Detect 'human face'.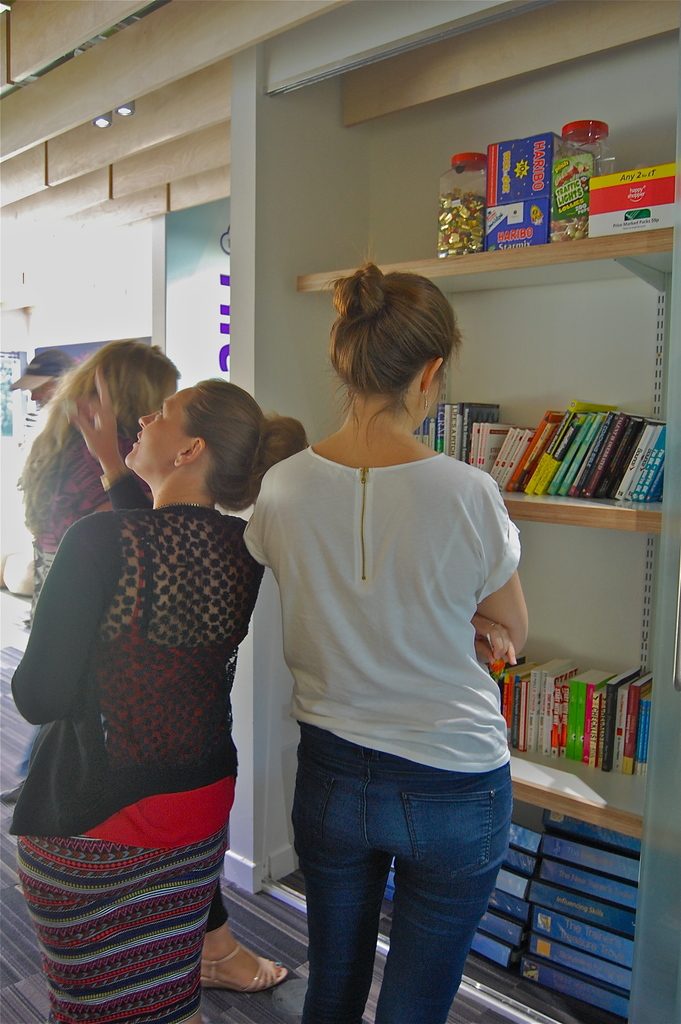
Detected at [x1=120, y1=391, x2=194, y2=465].
